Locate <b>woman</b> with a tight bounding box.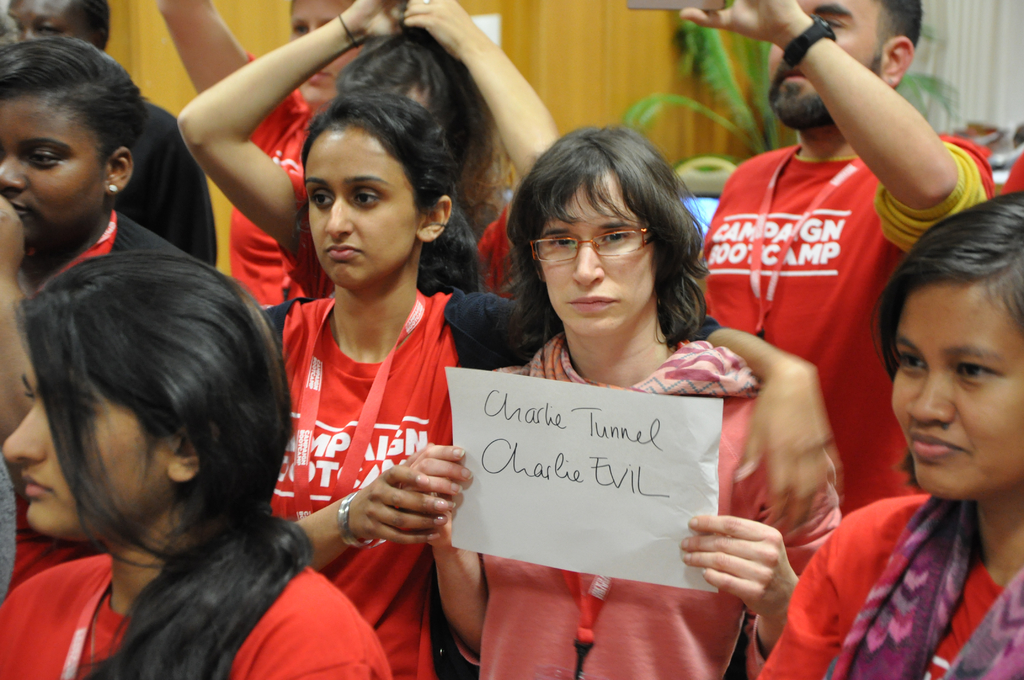
{"x1": 0, "y1": 33, "x2": 191, "y2": 610}.
